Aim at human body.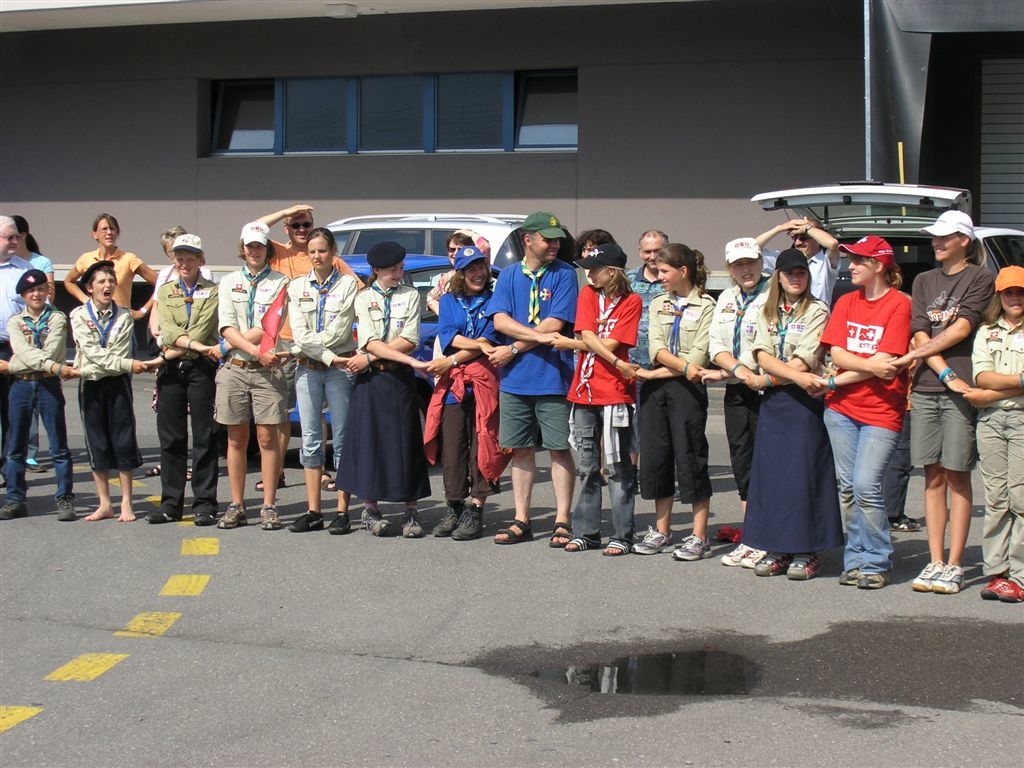
Aimed at x1=618 y1=229 x2=670 y2=366.
